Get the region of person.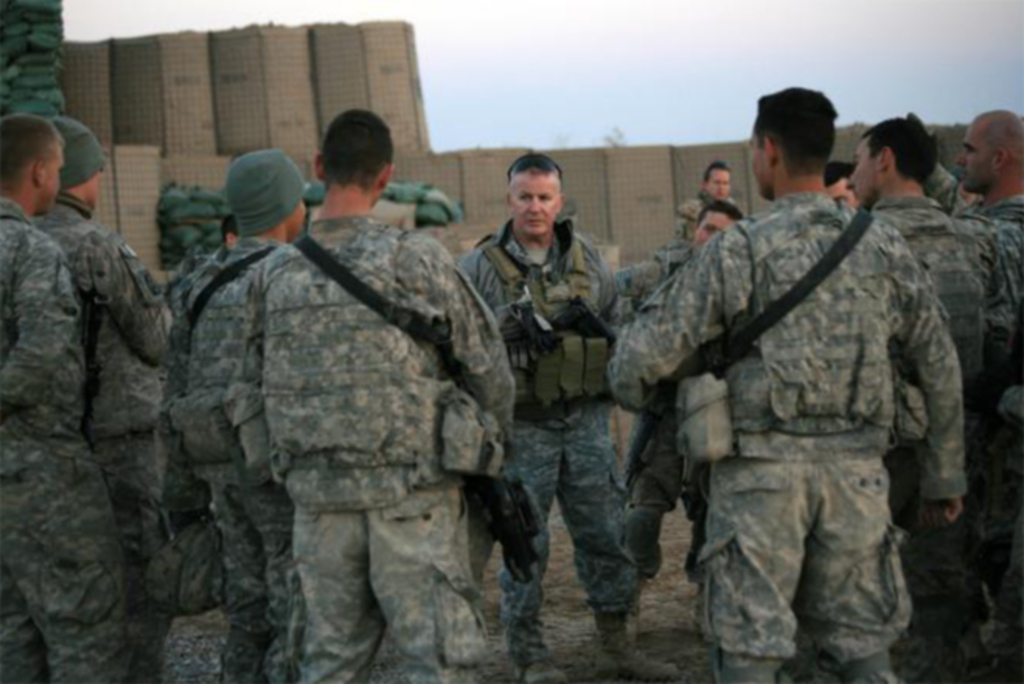
x1=33, y1=109, x2=169, y2=449.
